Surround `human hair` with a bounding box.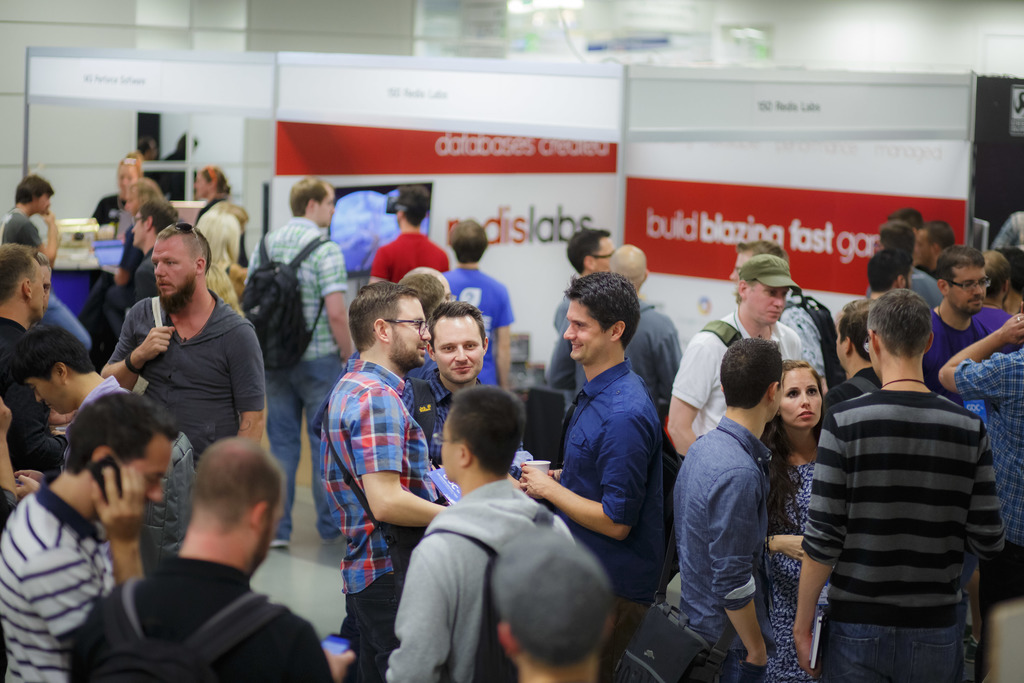
box=[568, 223, 611, 272].
